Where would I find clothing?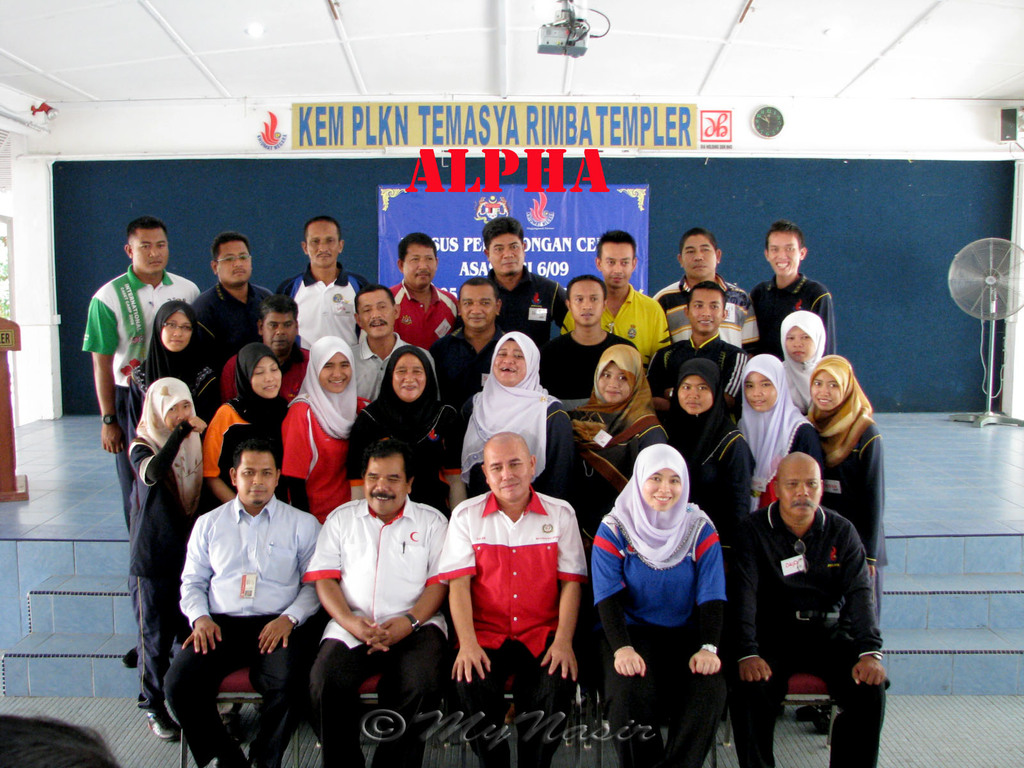
At select_region(481, 276, 563, 334).
